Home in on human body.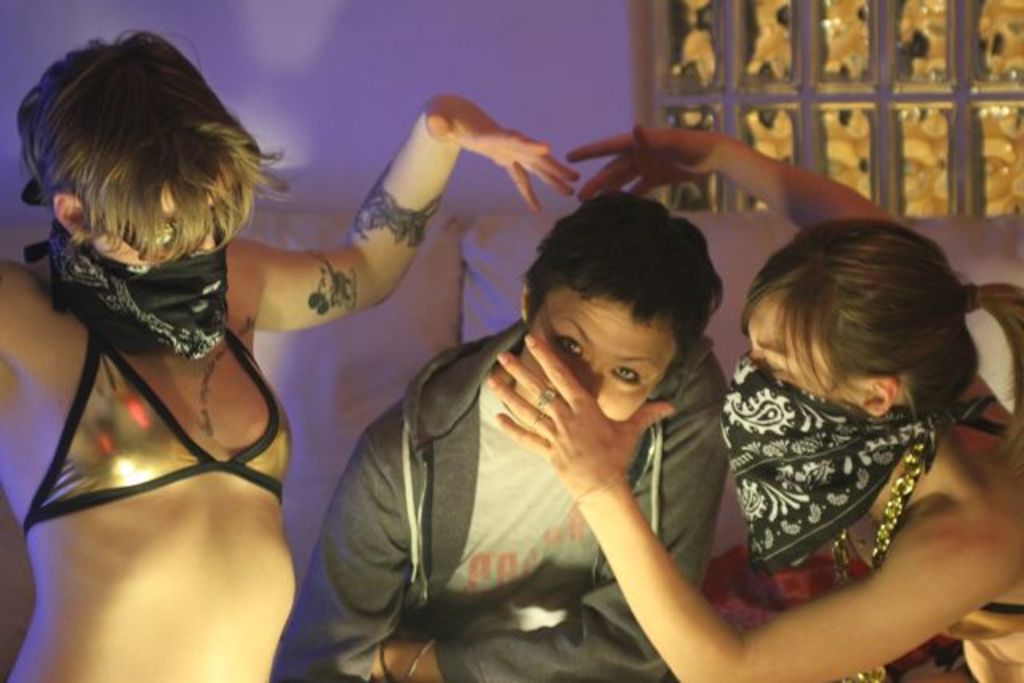
Homed in at (x1=0, y1=14, x2=579, y2=681).
